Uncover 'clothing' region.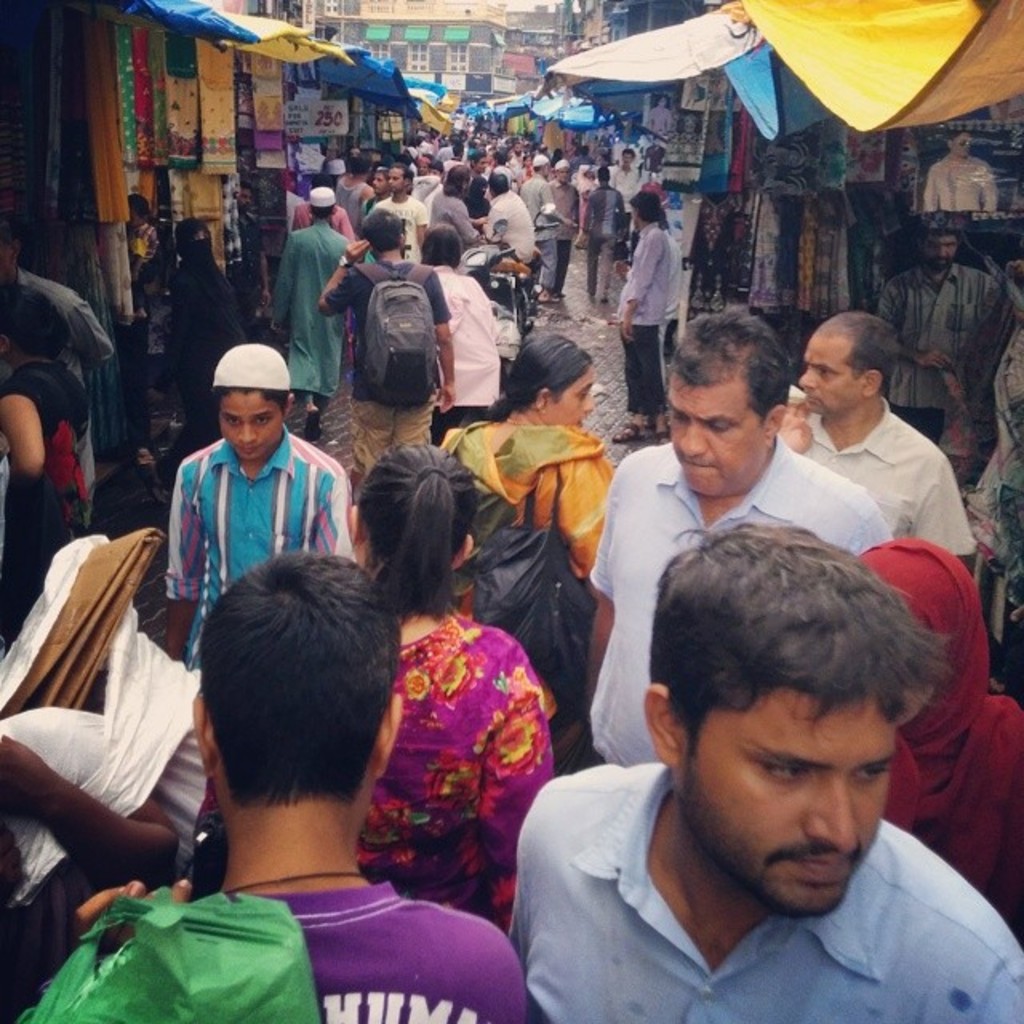
Uncovered: select_region(920, 149, 998, 211).
